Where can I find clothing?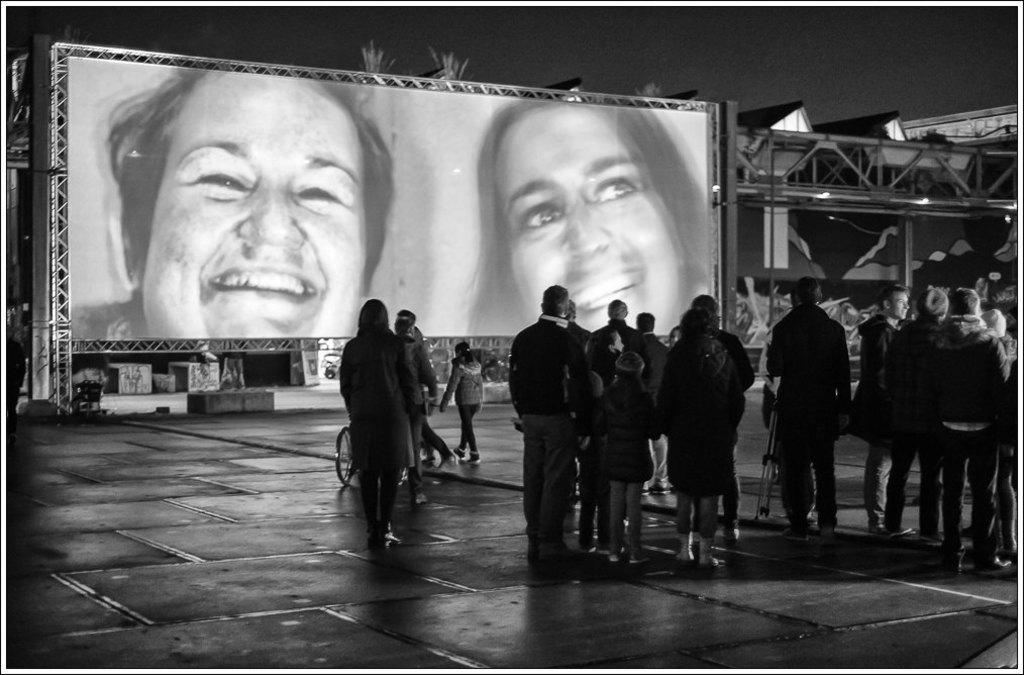
You can find it at bbox(401, 340, 442, 457).
